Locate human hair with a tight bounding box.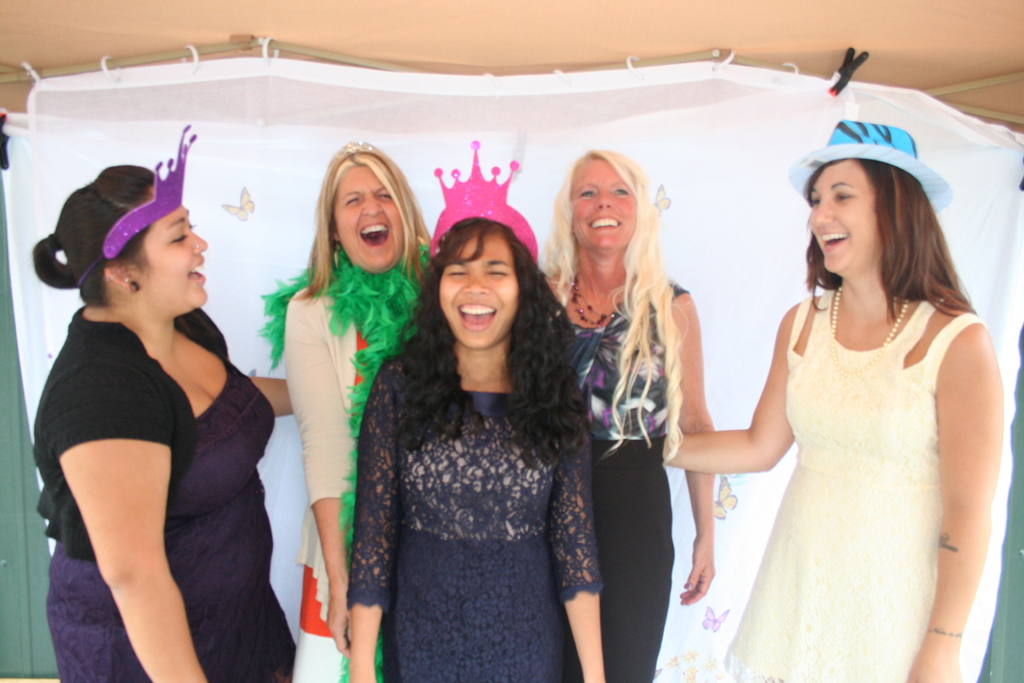
<region>286, 142, 433, 310</region>.
